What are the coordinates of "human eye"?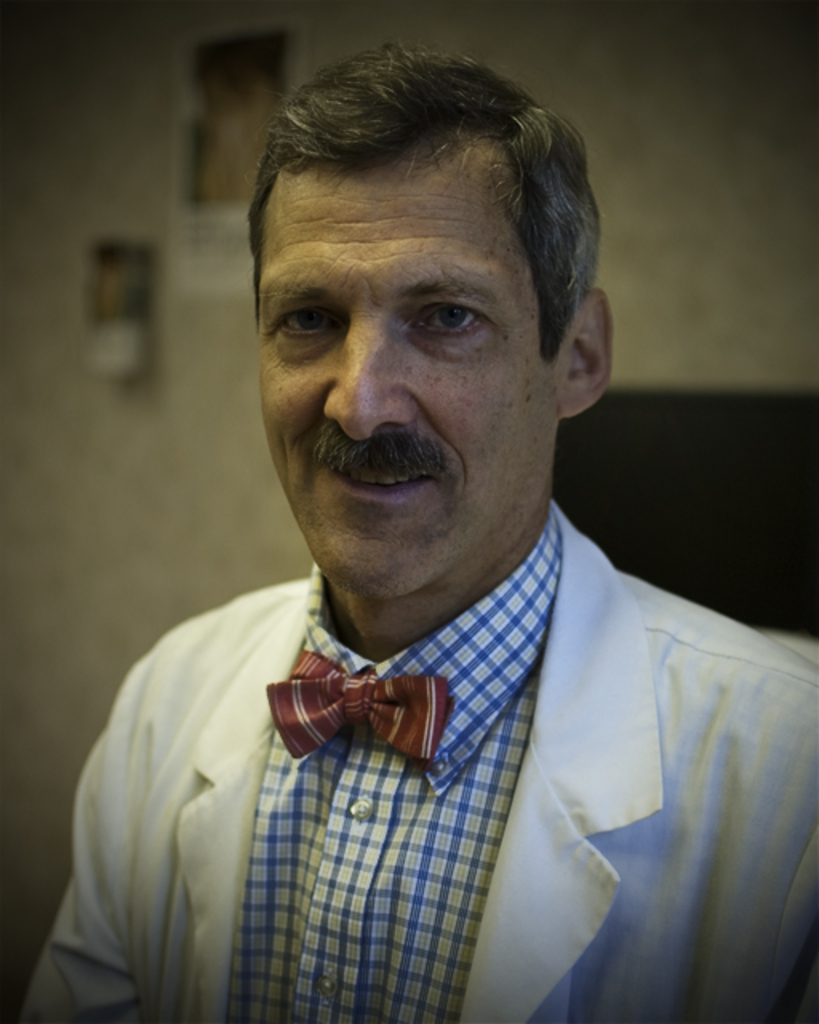
(left=406, top=294, right=489, bottom=352).
